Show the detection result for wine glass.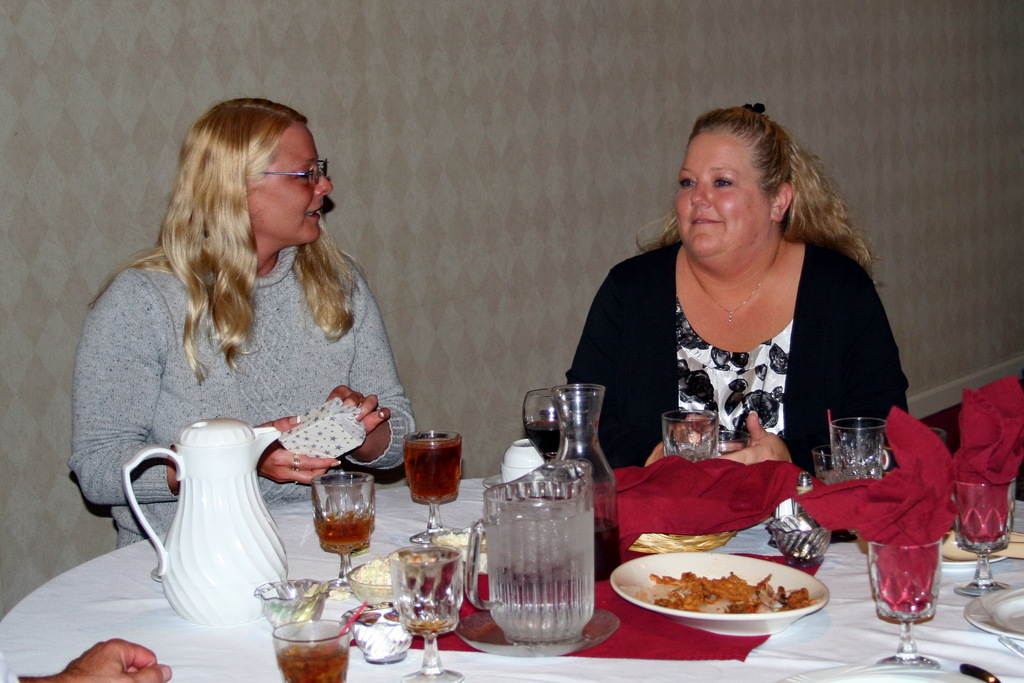
l=869, t=539, r=940, b=670.
